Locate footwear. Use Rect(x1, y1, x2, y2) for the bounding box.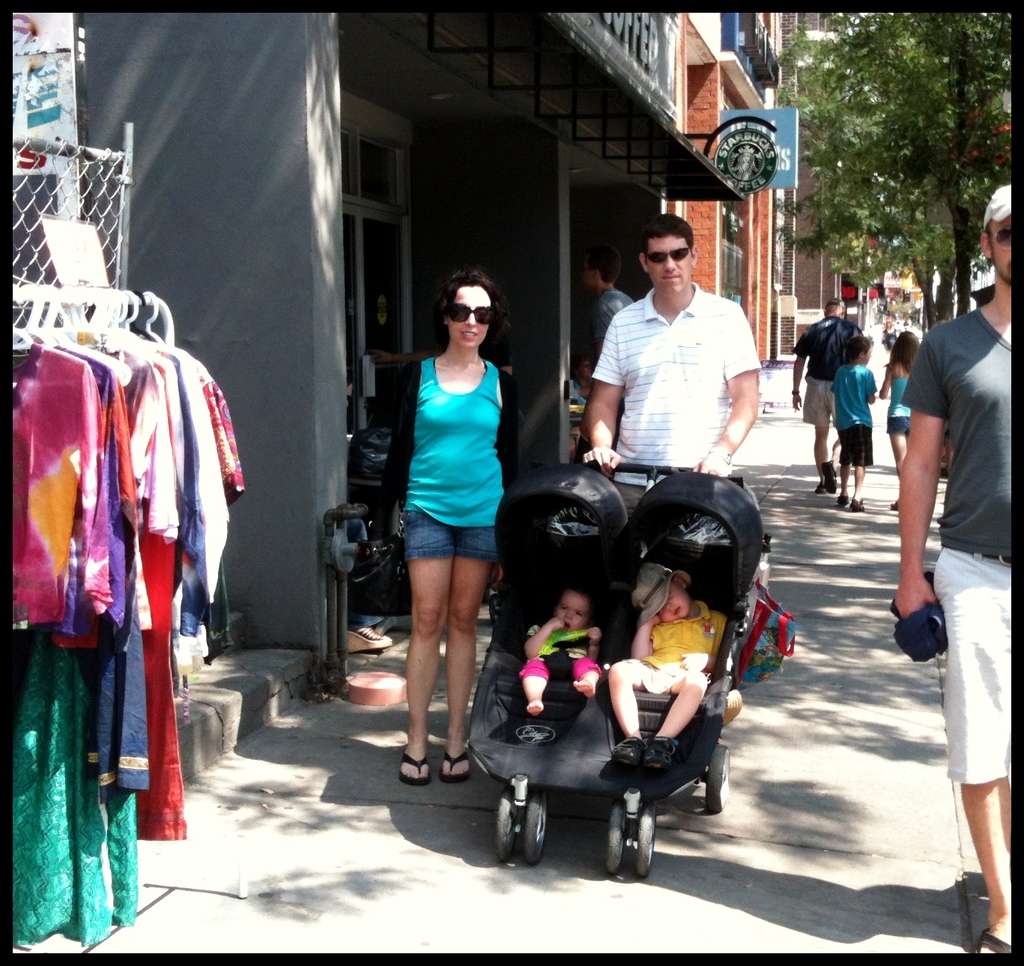
Rect(652, 735, 675, 772).
